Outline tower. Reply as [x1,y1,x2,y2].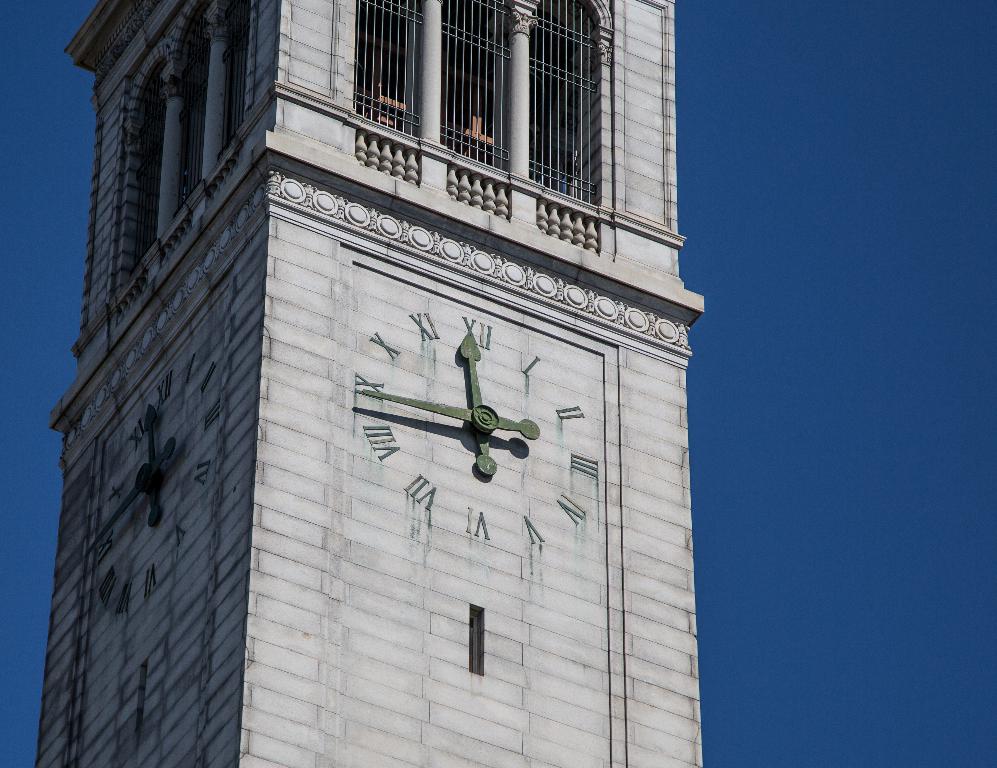
[87,0,683,764].
